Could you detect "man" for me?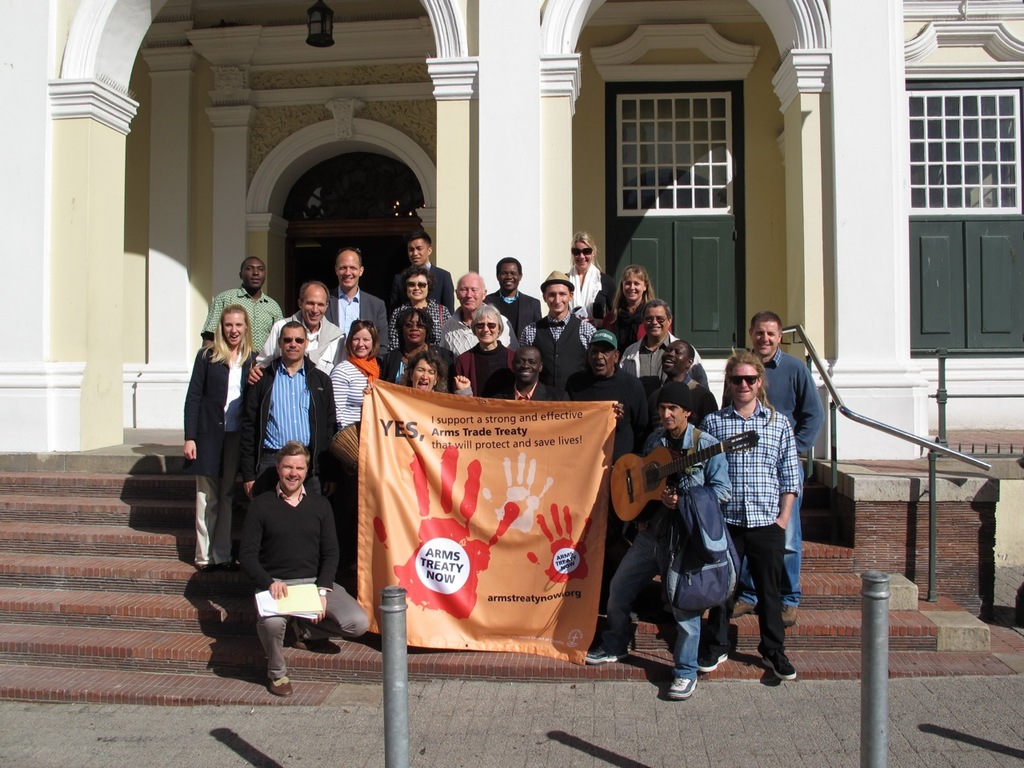
Detection result: <bbox>560, 330, 652, 456</bbox>.
